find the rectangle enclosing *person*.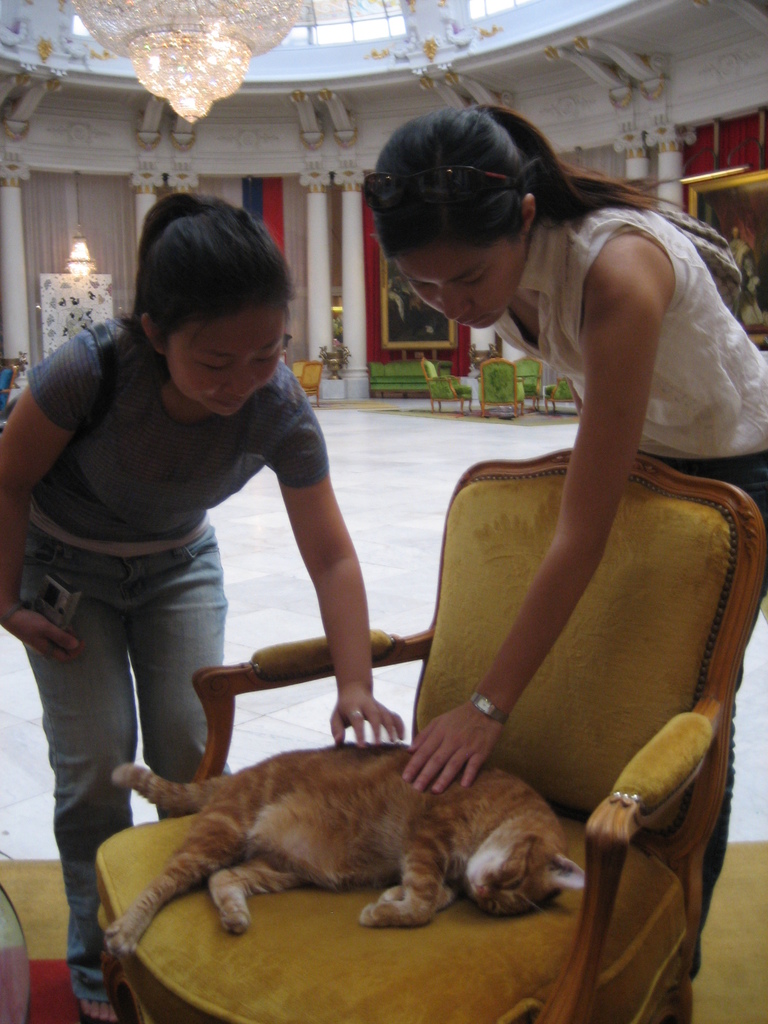
{"left": 0, "top": 194, "right": 411, "bottom": 1023}.
